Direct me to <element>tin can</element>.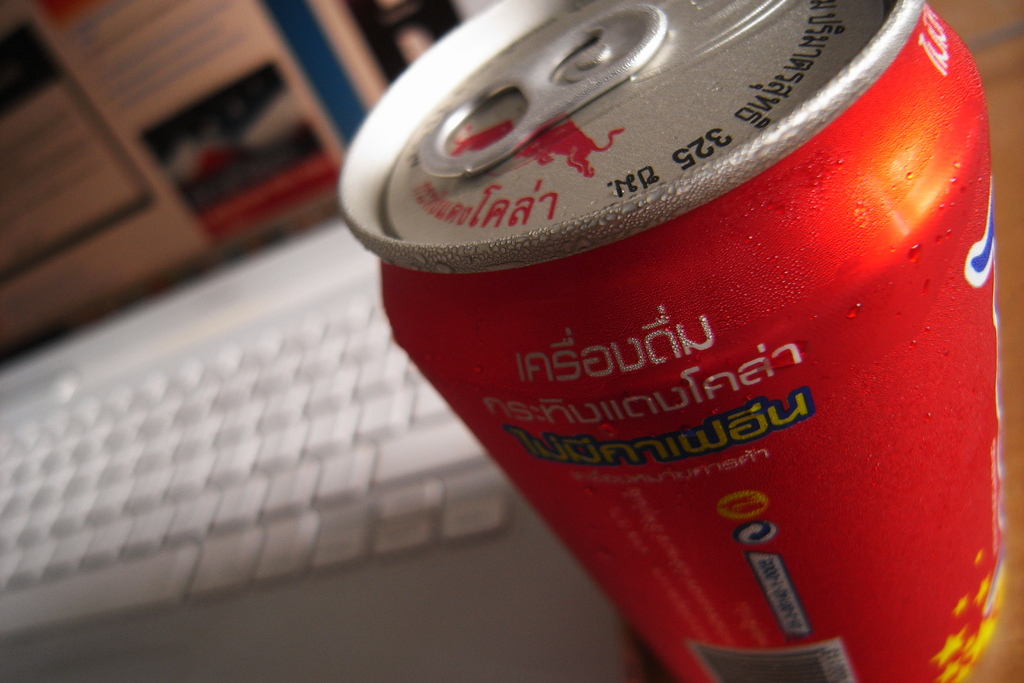
Direction: bbox=(339, 0, 1007, 682).
